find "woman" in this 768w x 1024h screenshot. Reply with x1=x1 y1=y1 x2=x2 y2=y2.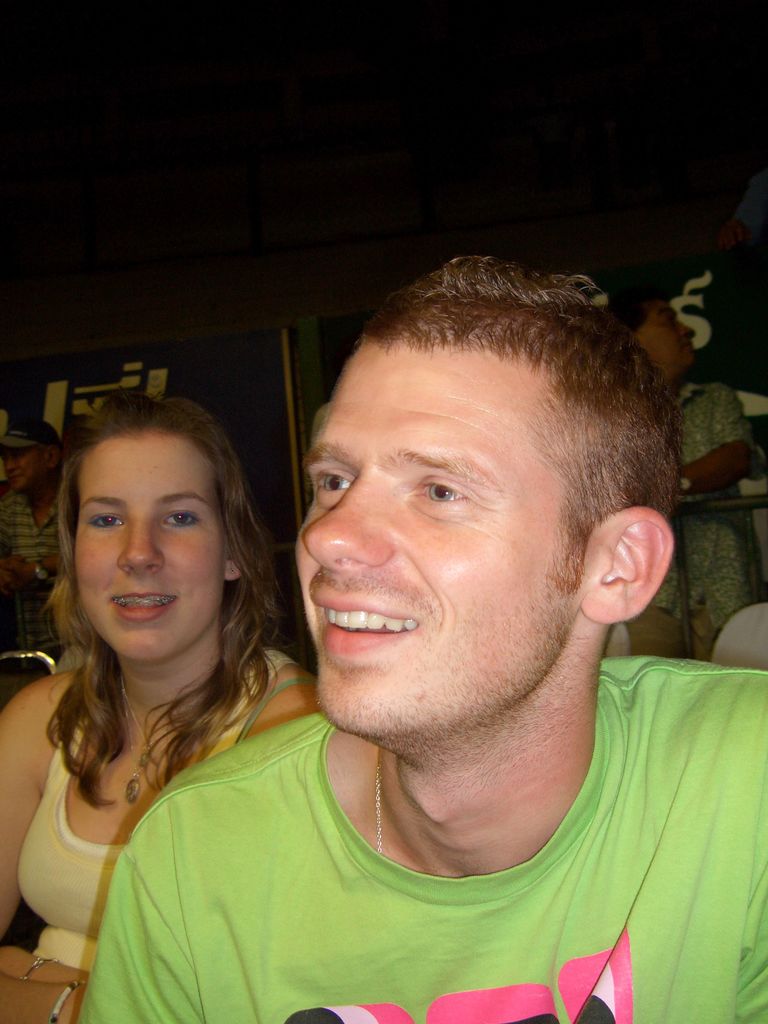
x1=612 y1=278 x2=765 y2=669.
